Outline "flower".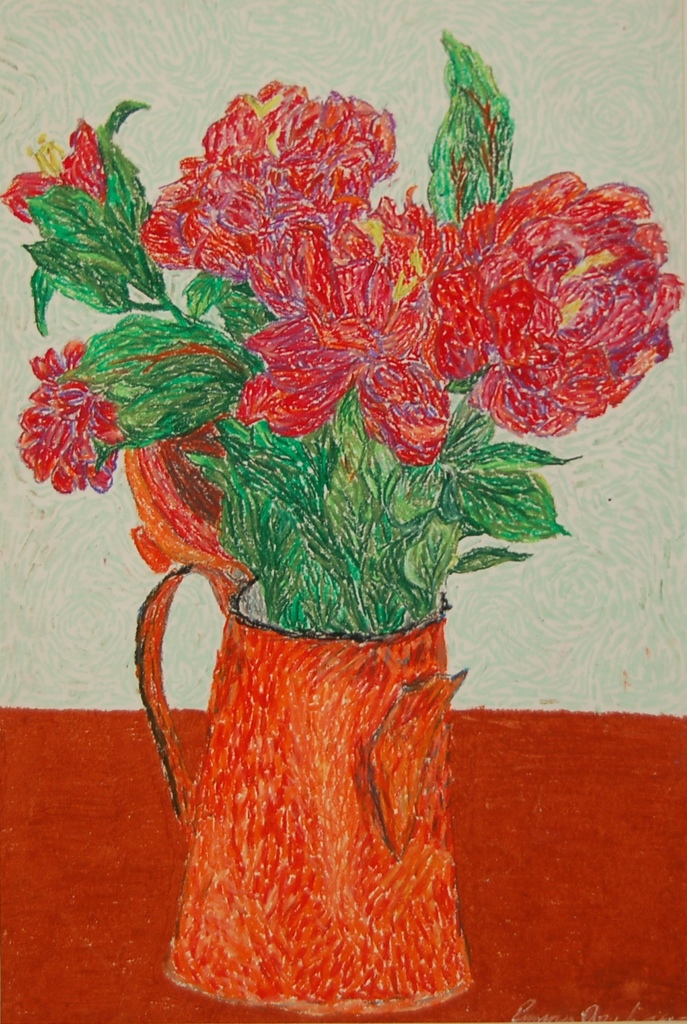
Outline: (left=21, top=344, right=118, bottom=474).
